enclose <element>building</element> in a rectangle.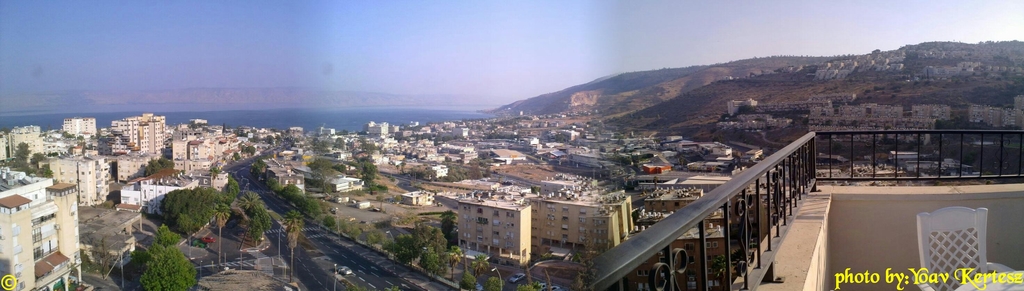
[972, 91, 1023, 130].
